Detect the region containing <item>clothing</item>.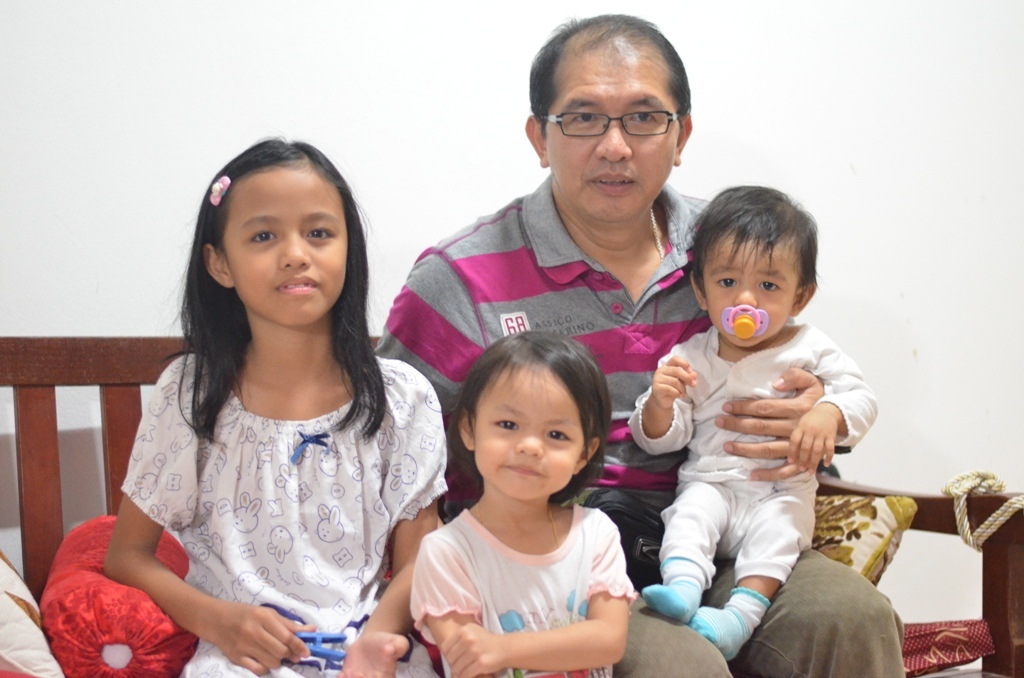
[left=115, top=349, right=453, bottom=677].
